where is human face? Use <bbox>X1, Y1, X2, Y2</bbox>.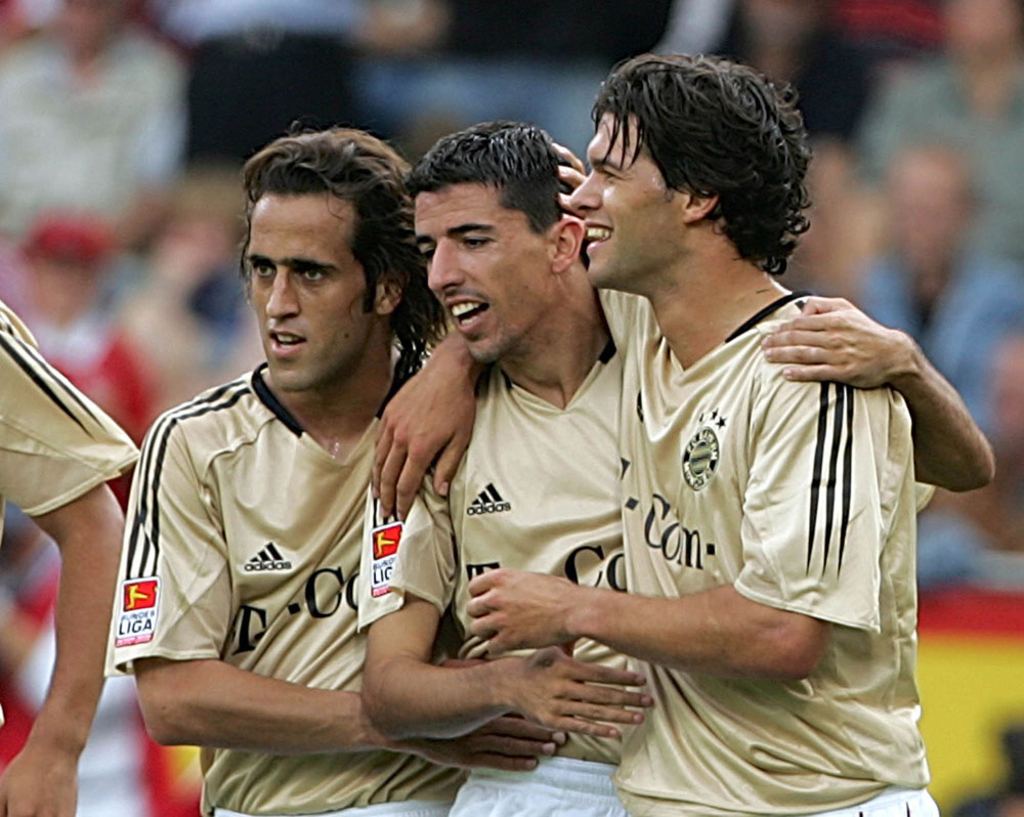
<bbox>569, 109, 684, 292</bbox>.
